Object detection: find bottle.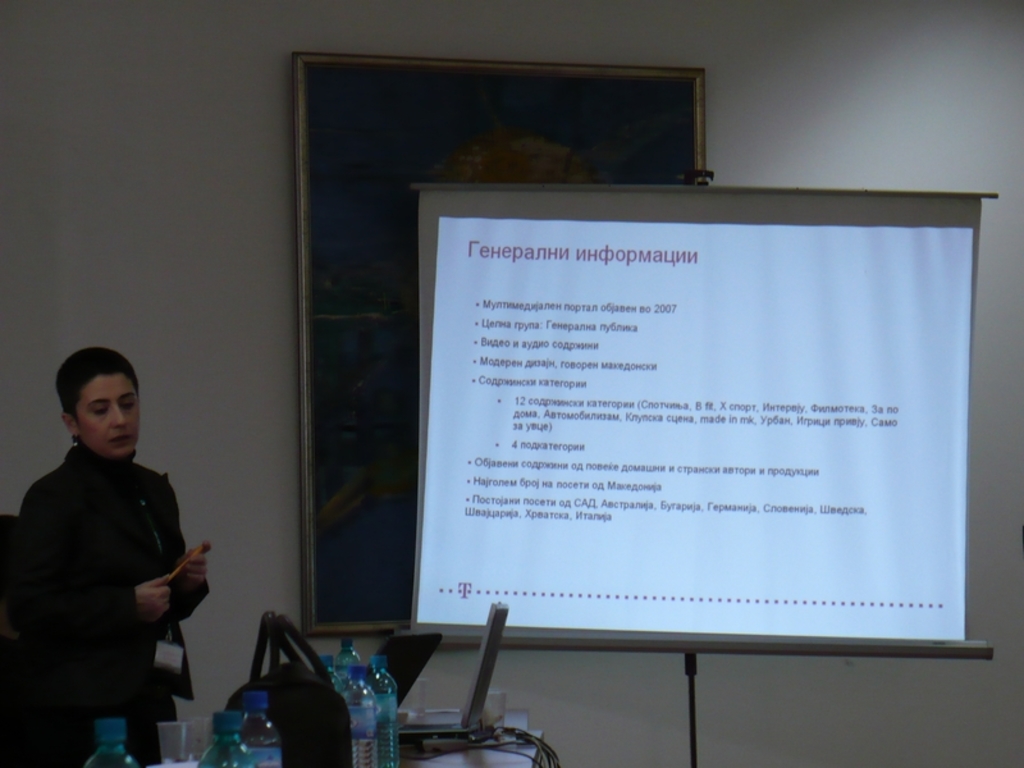
region(361, 650, 399, 767).
